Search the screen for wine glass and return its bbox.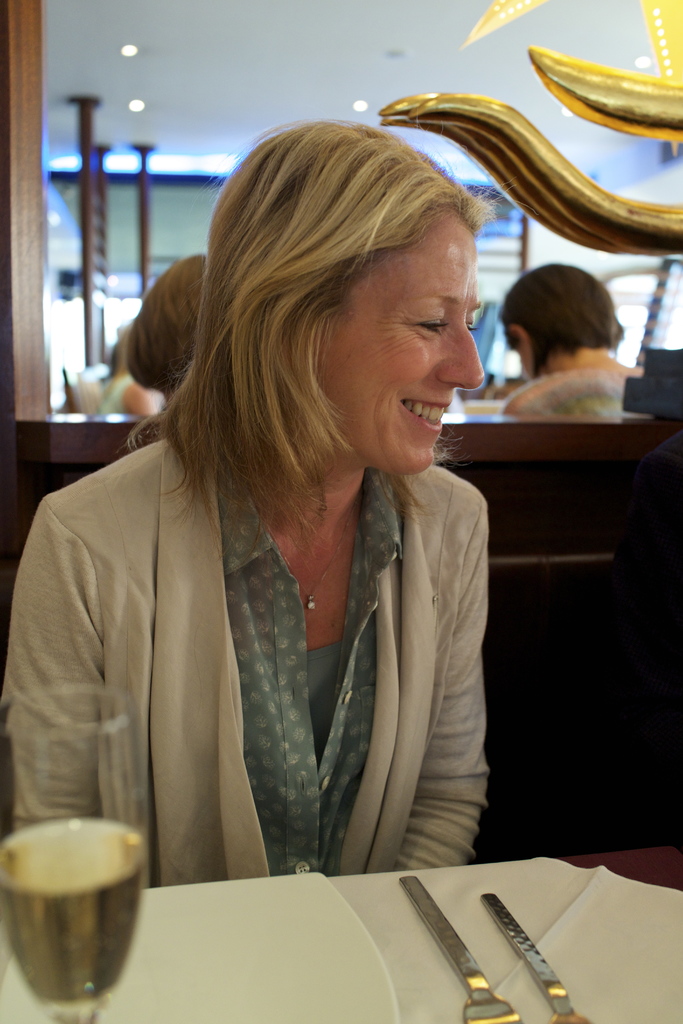
Found: left=8, top=815, right=149, bottom=1019.
